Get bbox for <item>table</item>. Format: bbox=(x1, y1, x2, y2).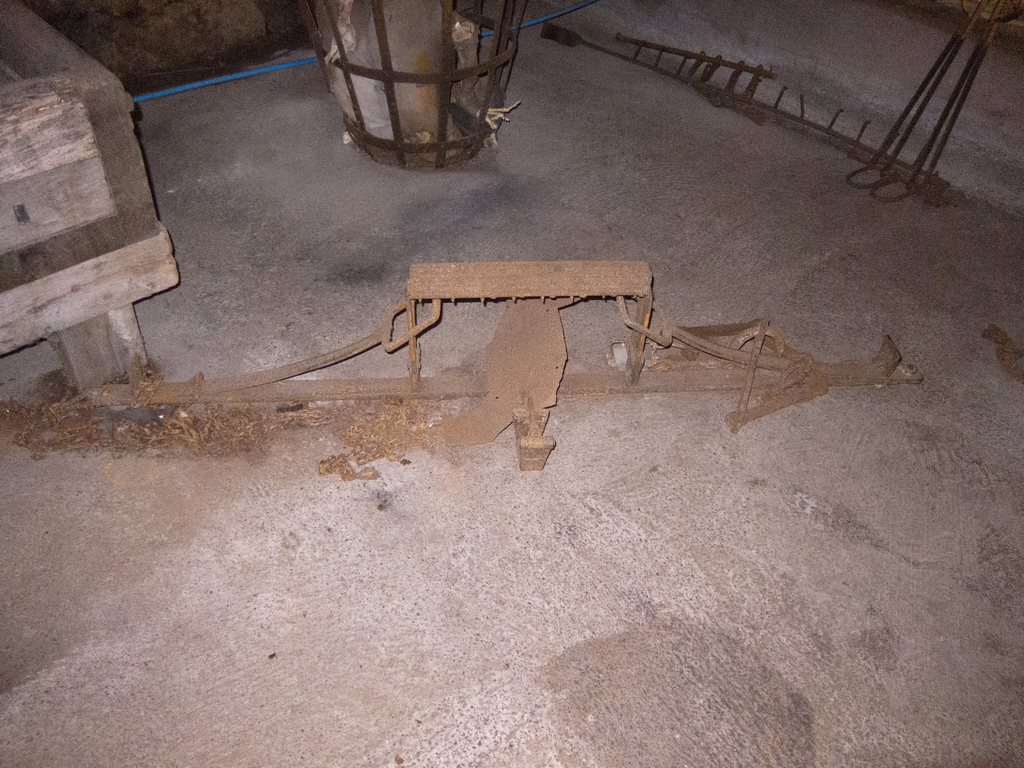
bbox=(412, 262, 653, 383).
